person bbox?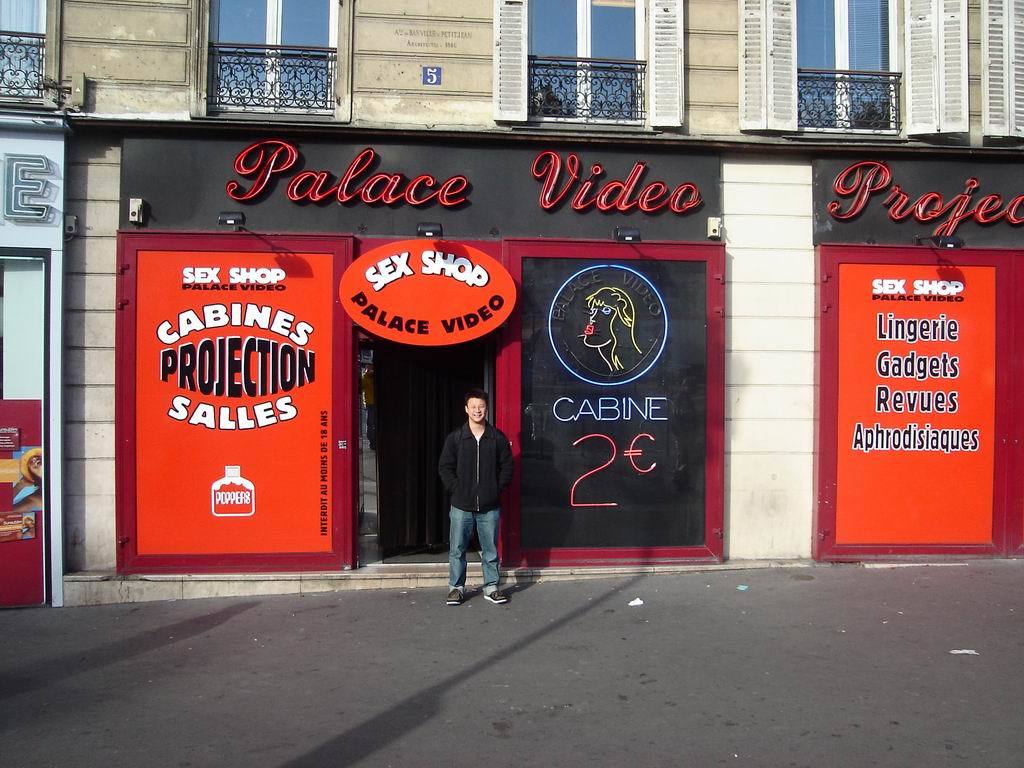
(580, 284, 639, 367)
